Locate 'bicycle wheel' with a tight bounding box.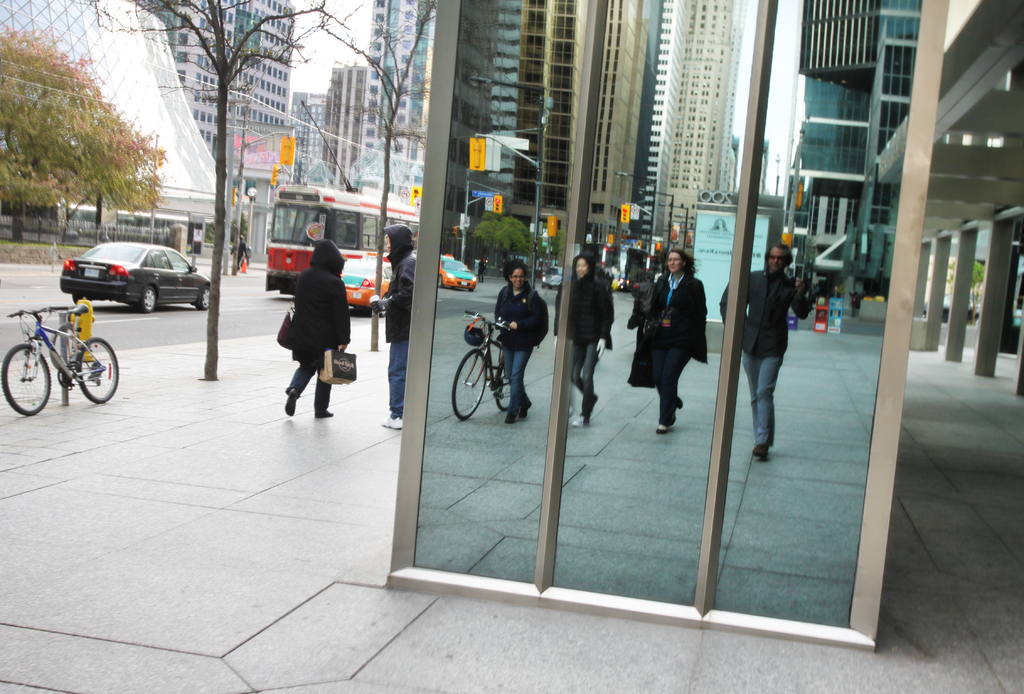
(449,349,481,422).
